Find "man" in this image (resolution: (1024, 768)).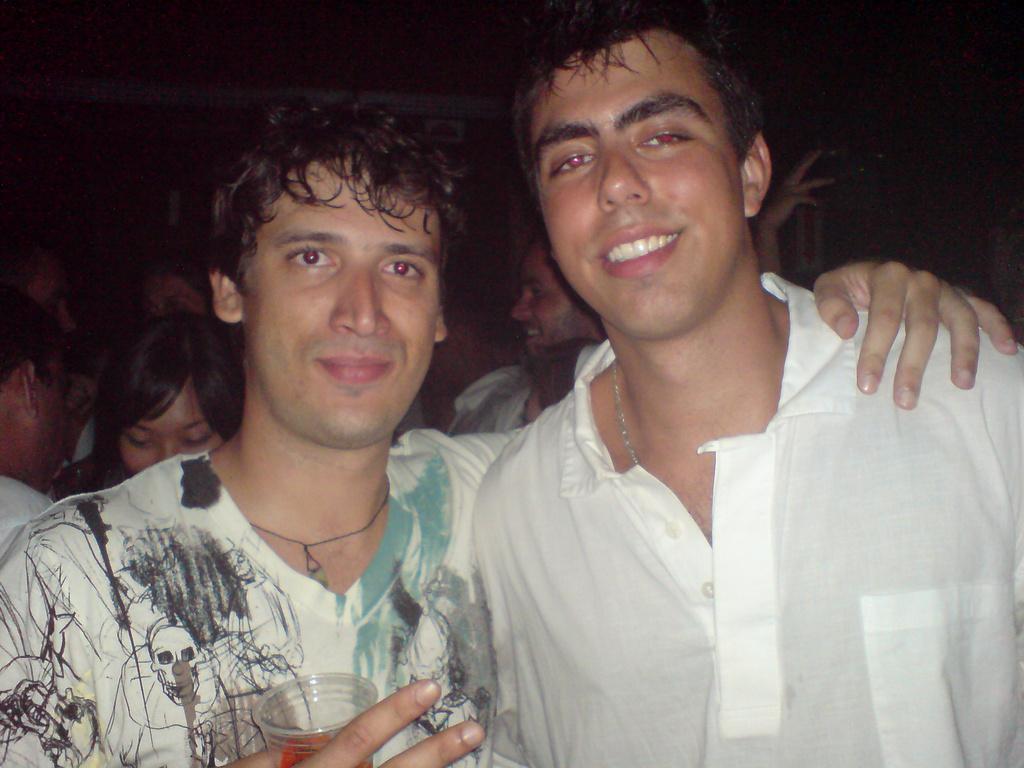
0,287,87,565.
